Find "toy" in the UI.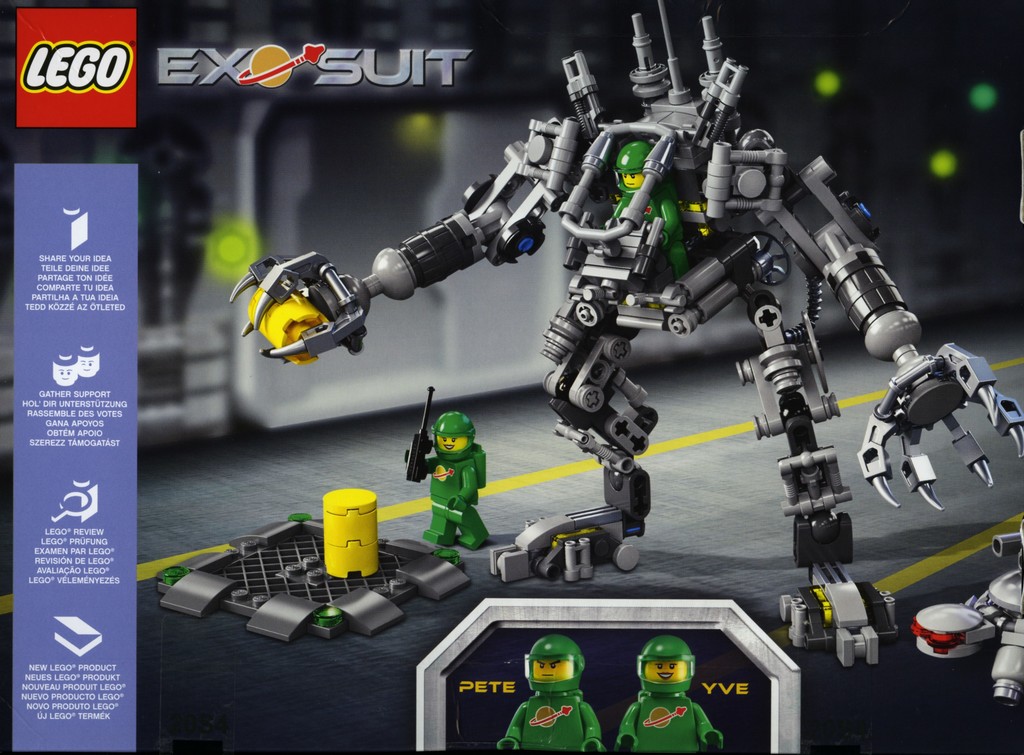
UI element at x1=245 y1=285 x2=332 y2=368.
